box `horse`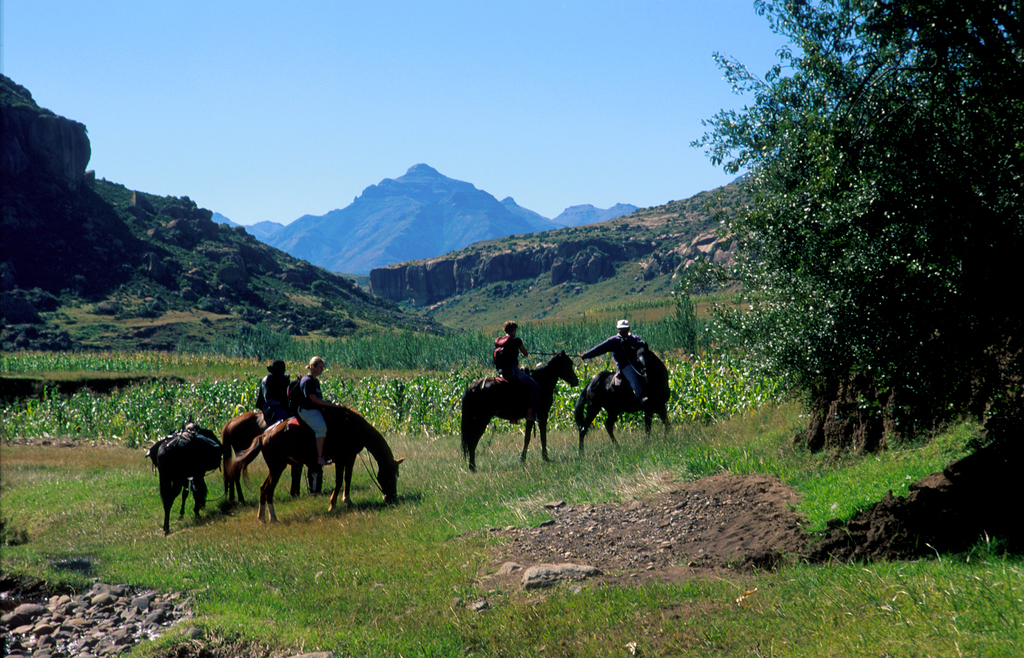
rect(570, 341, 671, 447)
